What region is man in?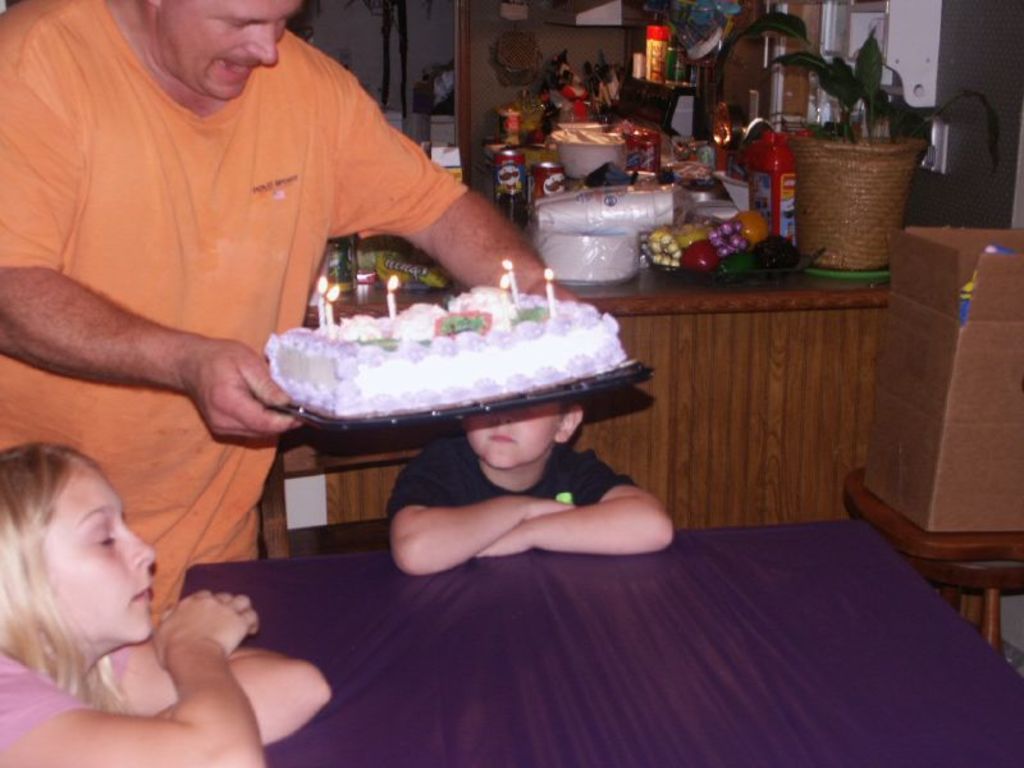
[x1=0, y1=0, x2=586, y2=666].
